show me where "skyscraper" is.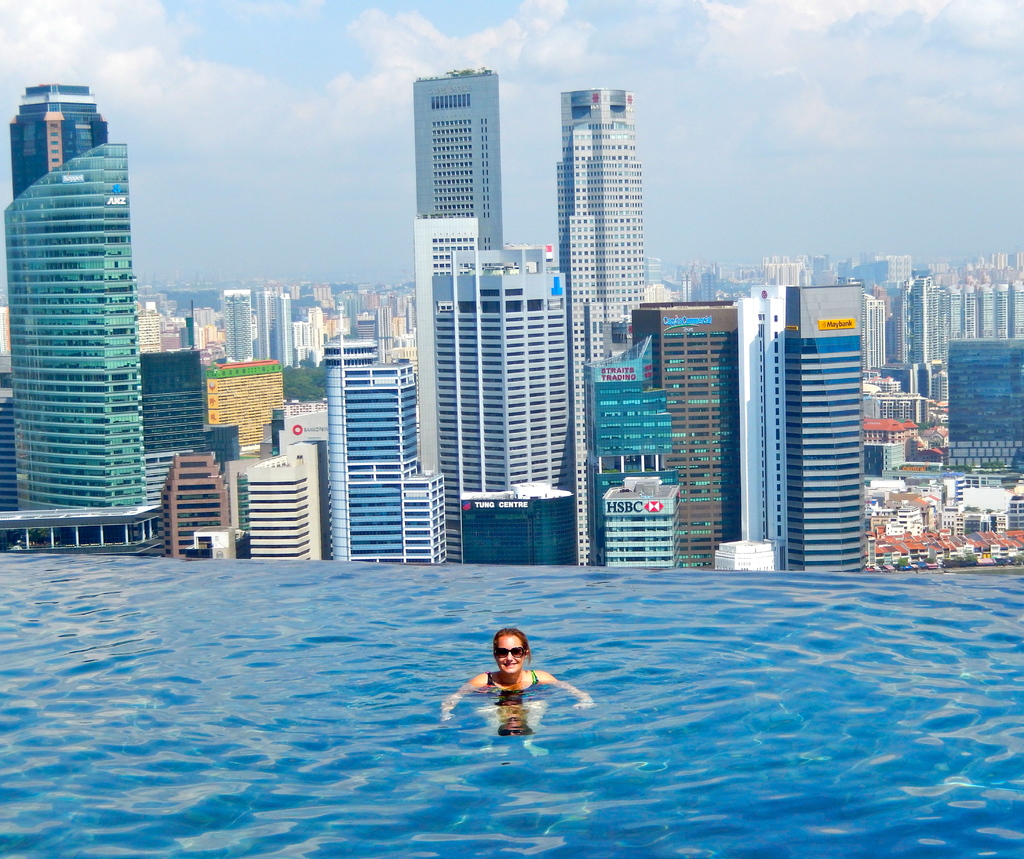
"skyscraper" is at <region>416, 244, 583, 583</region>.
